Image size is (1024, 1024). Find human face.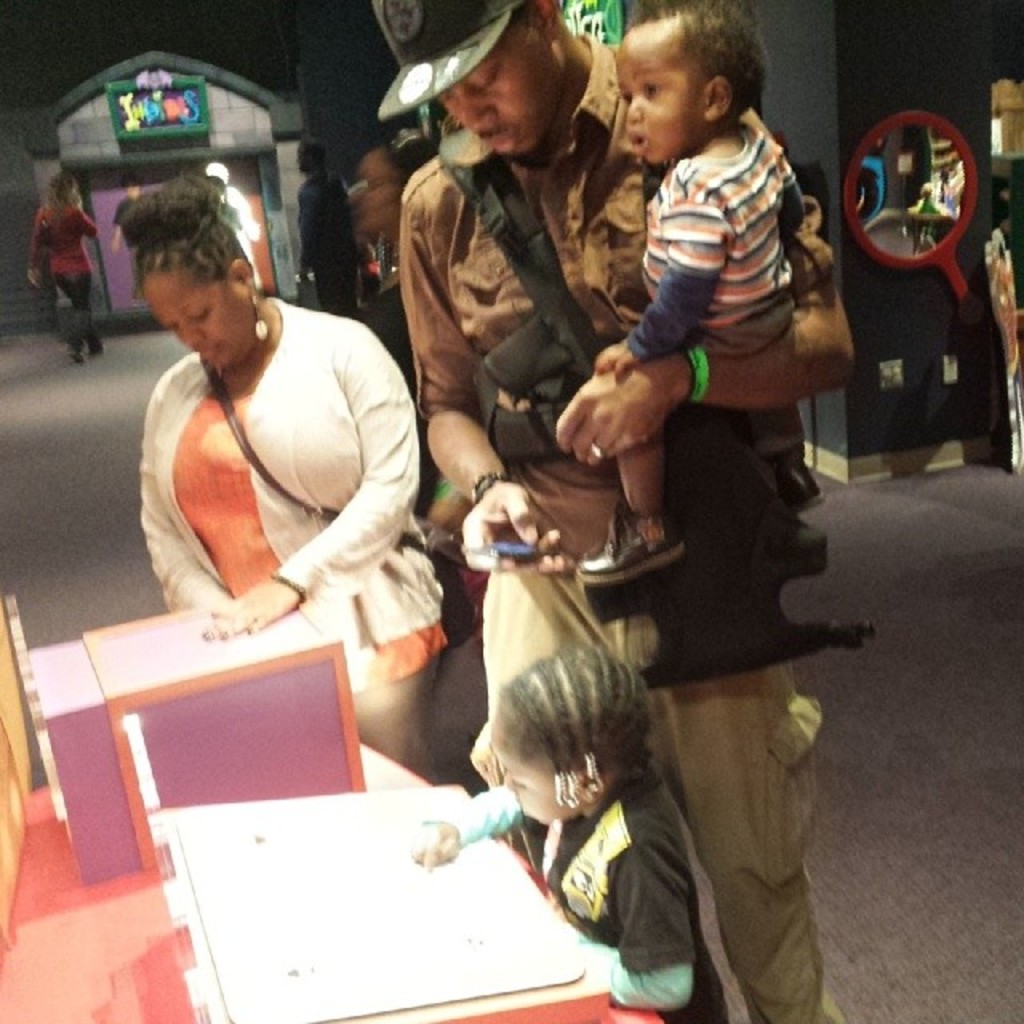
[left=355, top=154, right=403, bottom=238].
